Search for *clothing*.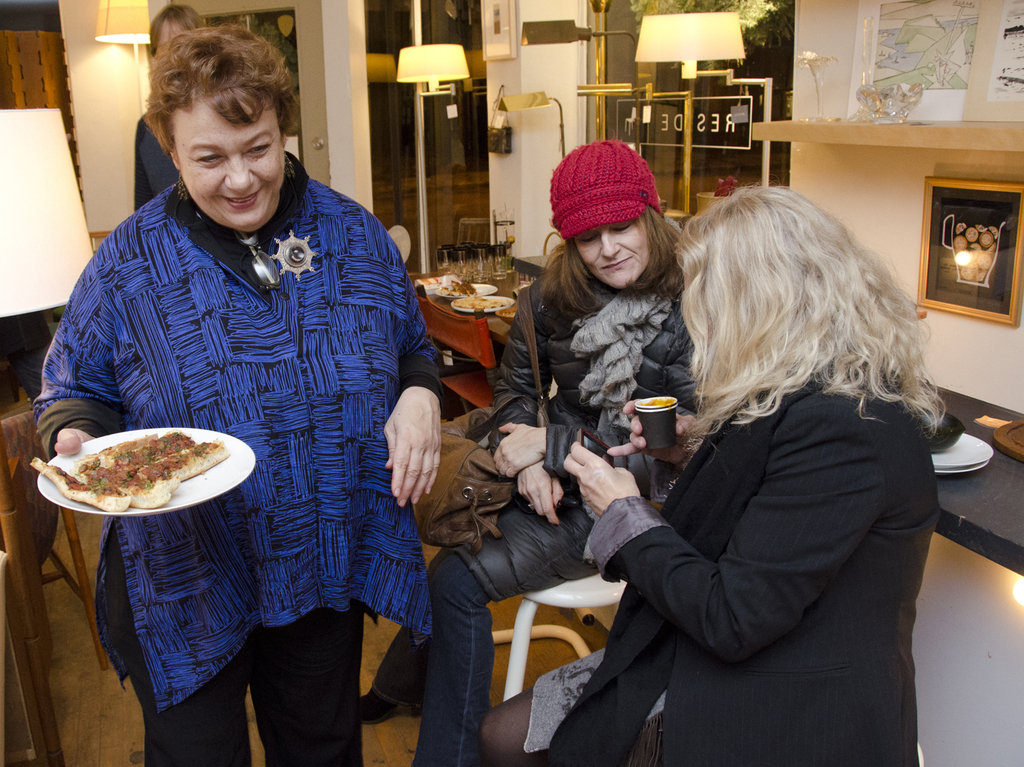
Found at (550,352,941,766).
